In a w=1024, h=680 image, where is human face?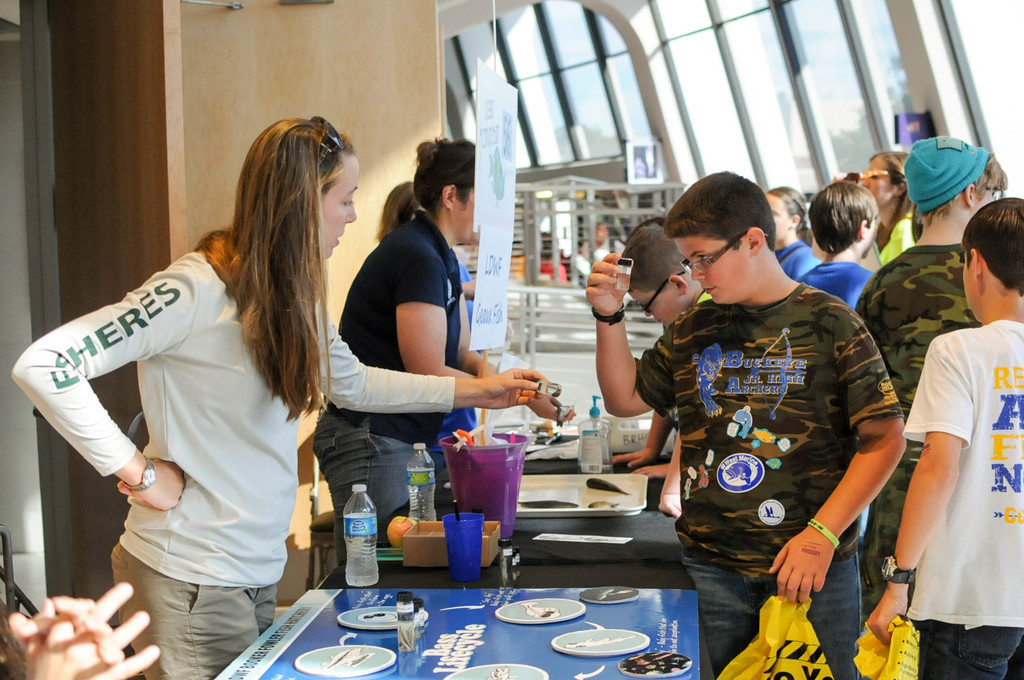
detection(864, 158, 896, 207).
